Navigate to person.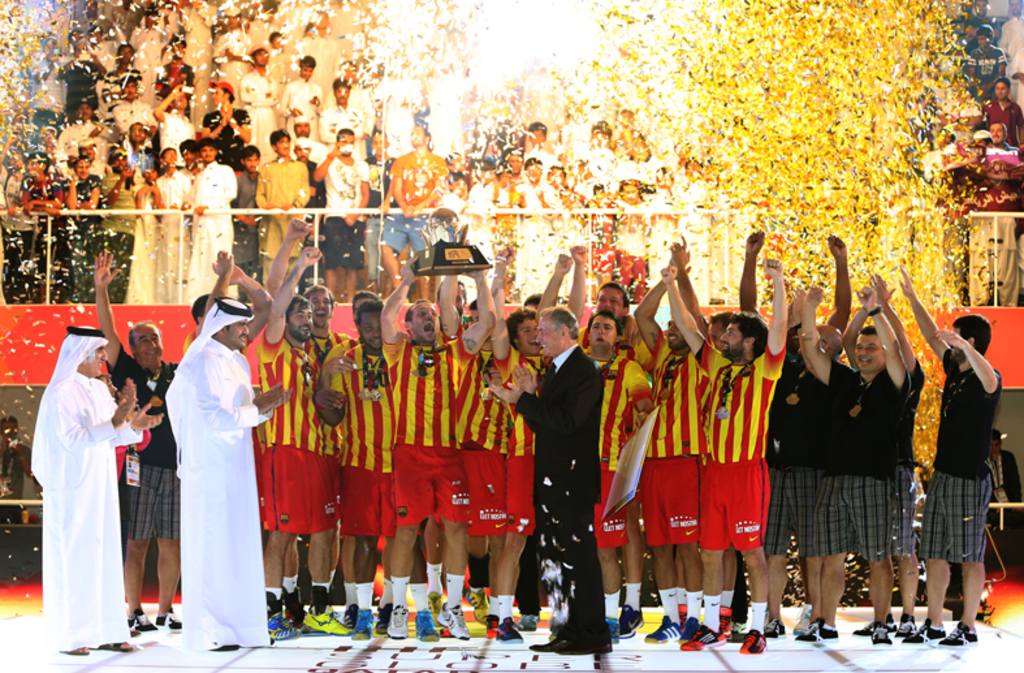
Navigation target: region(662, 255, 788, 656).
